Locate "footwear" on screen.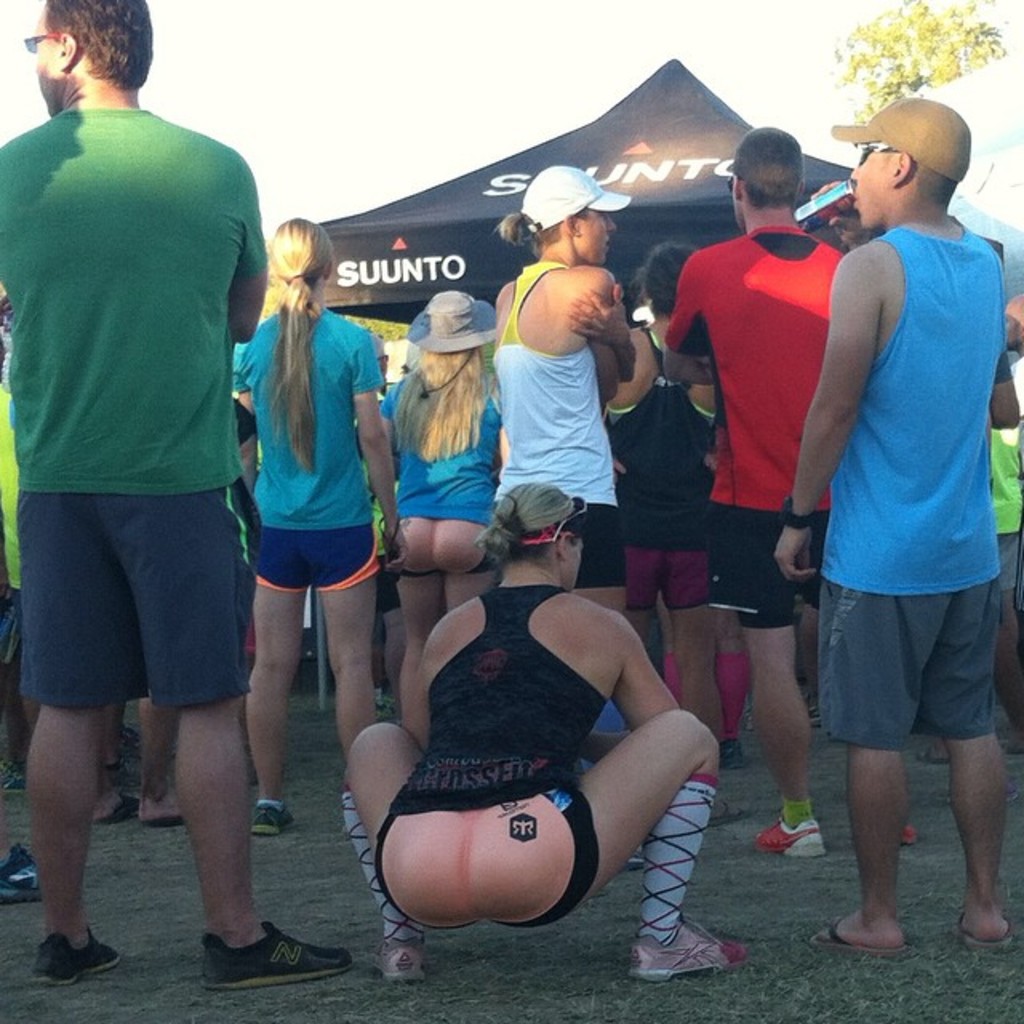
On screen at Rect(819, 909, 906, 955).
